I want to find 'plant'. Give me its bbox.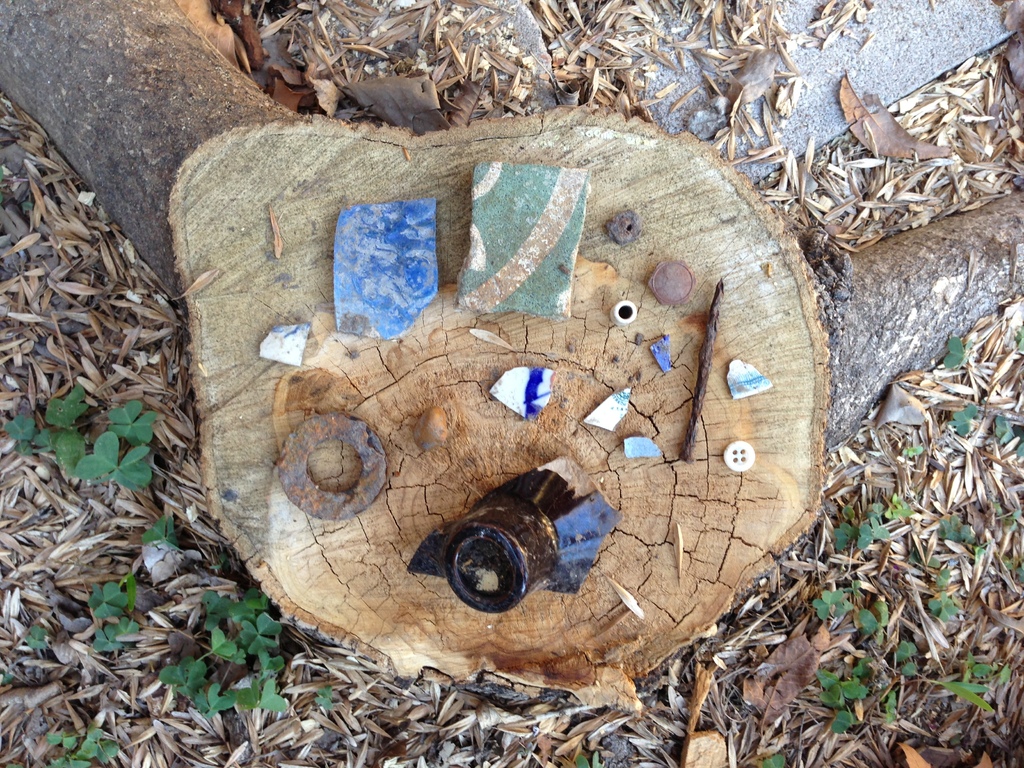
bbox=(897, 441, 930, 462).
